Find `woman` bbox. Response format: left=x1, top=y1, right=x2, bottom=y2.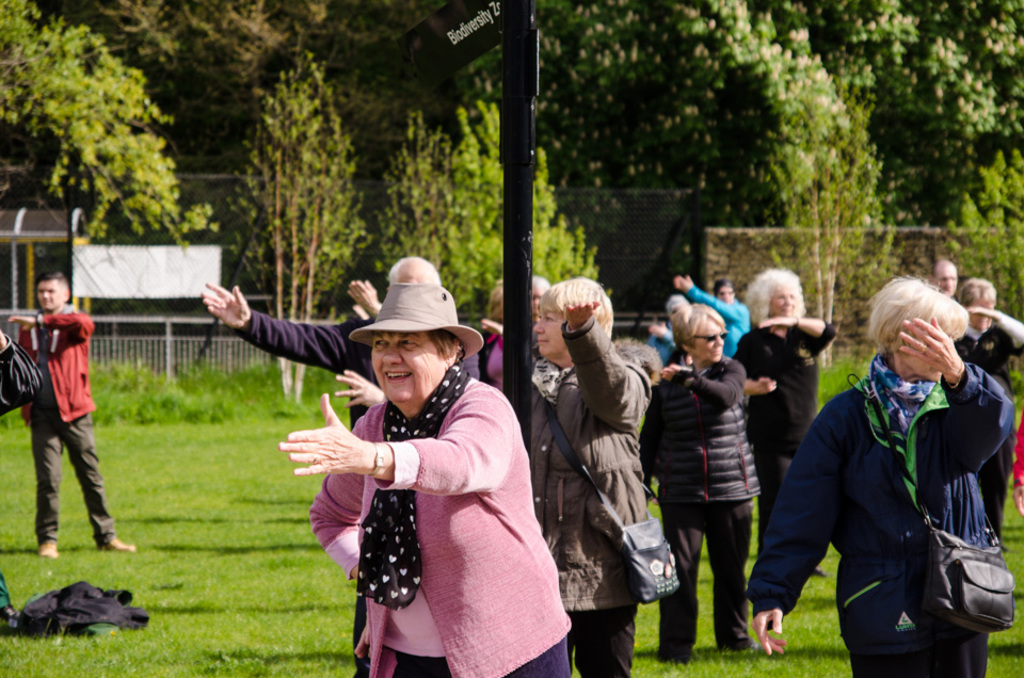
left=755, top=271, right=1014, bottom=677.
